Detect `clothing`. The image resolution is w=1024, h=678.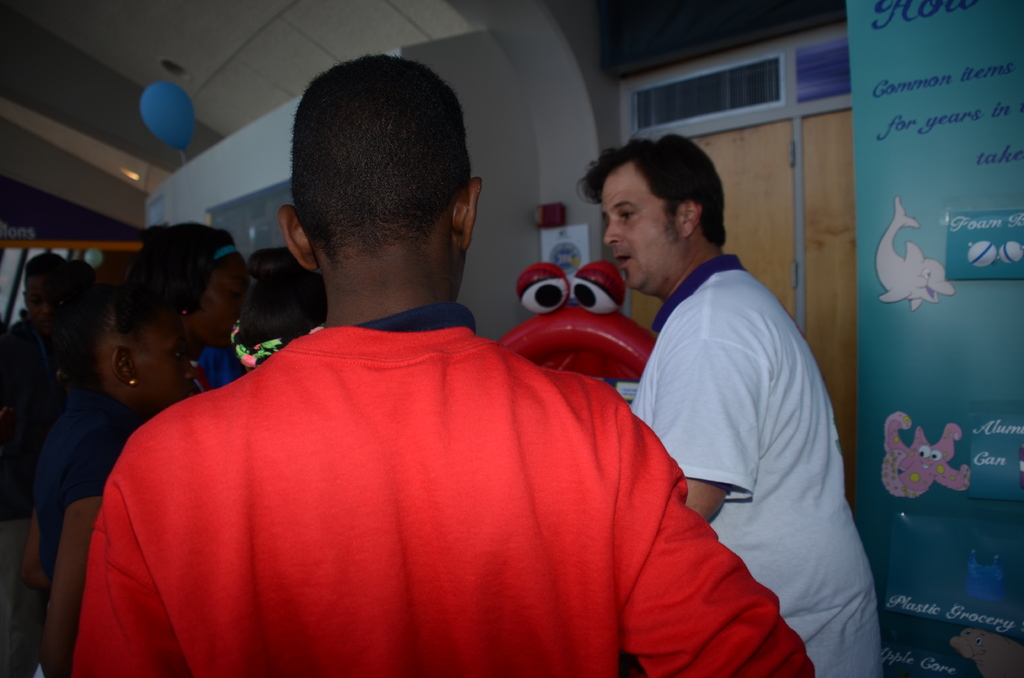
box=[99, 278, 707, 673].
